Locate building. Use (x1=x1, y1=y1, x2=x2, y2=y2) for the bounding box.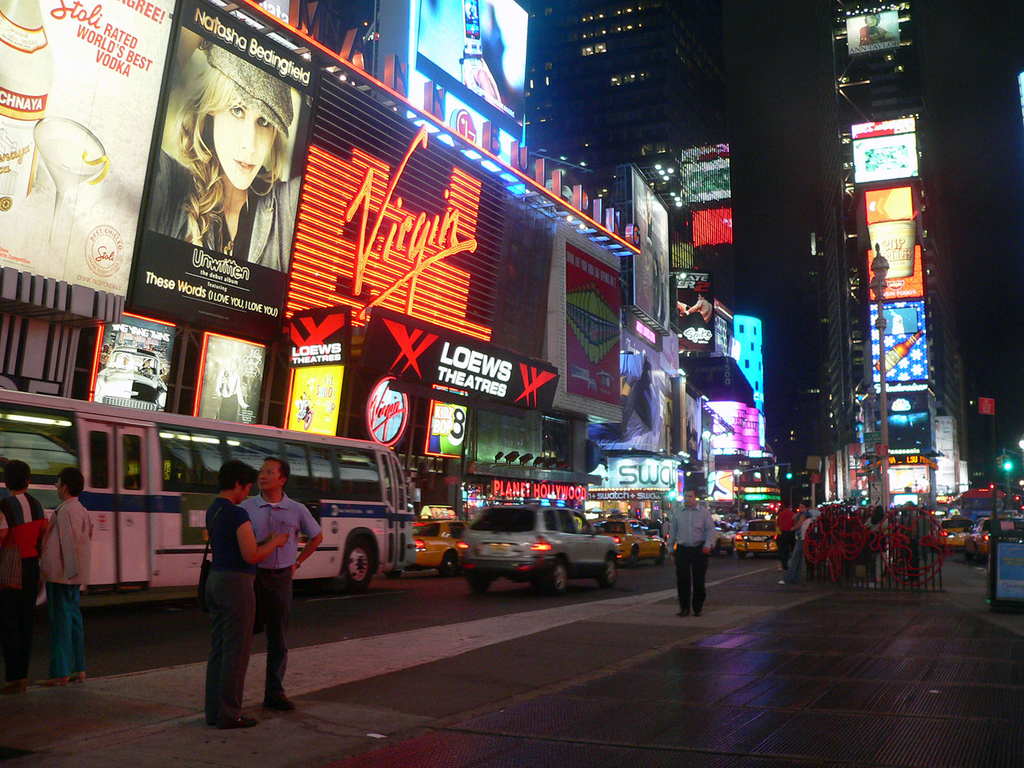
(x1=805, y1=0, x2=969, y2=506).
